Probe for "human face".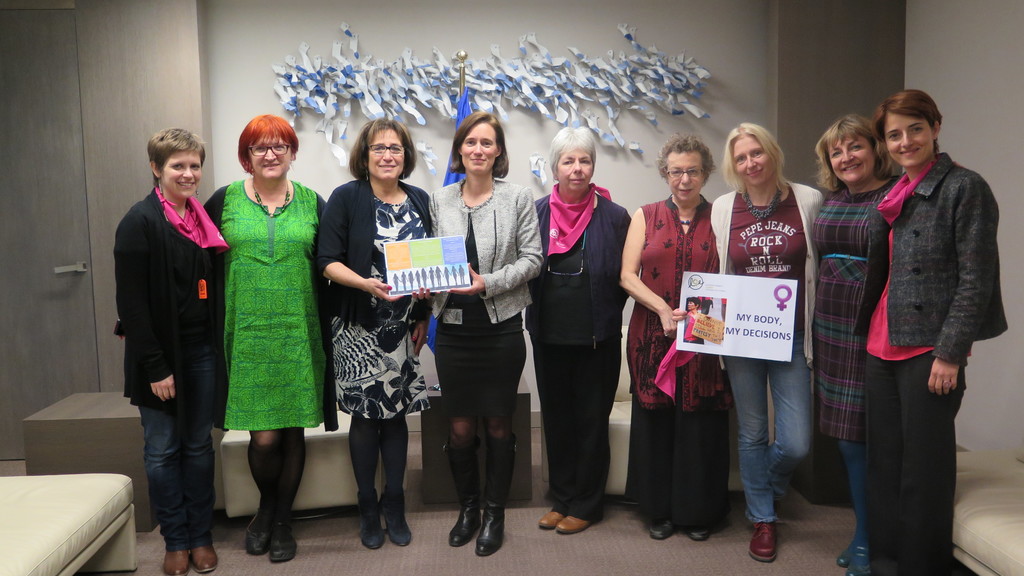
Probe result: 243, 123, 289, 179.
